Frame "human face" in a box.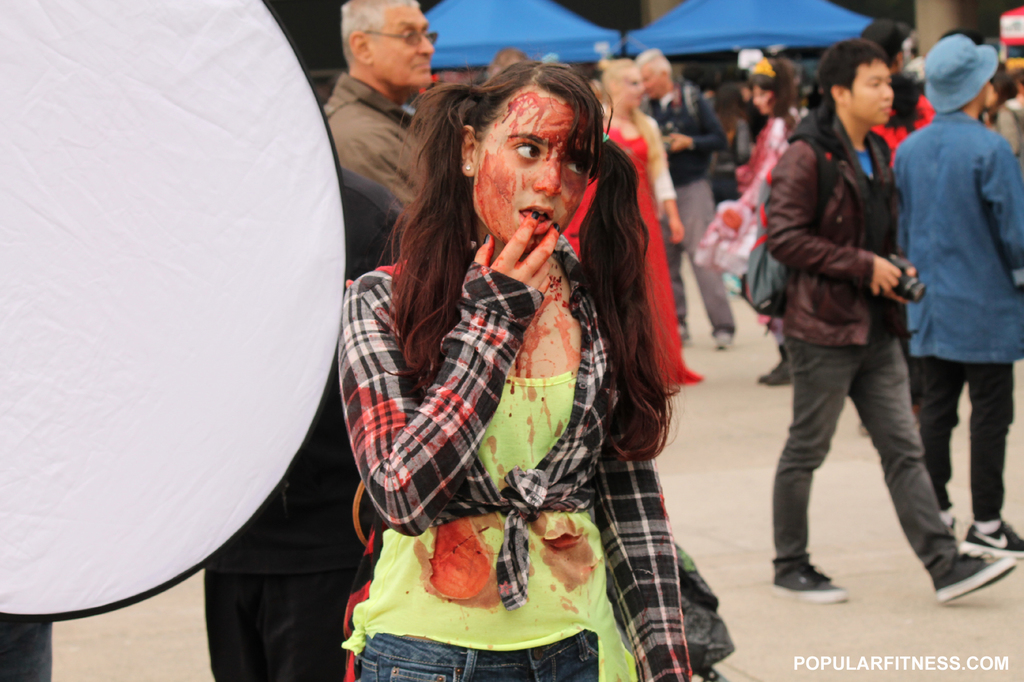
<box>753,84,776,116</box>.
